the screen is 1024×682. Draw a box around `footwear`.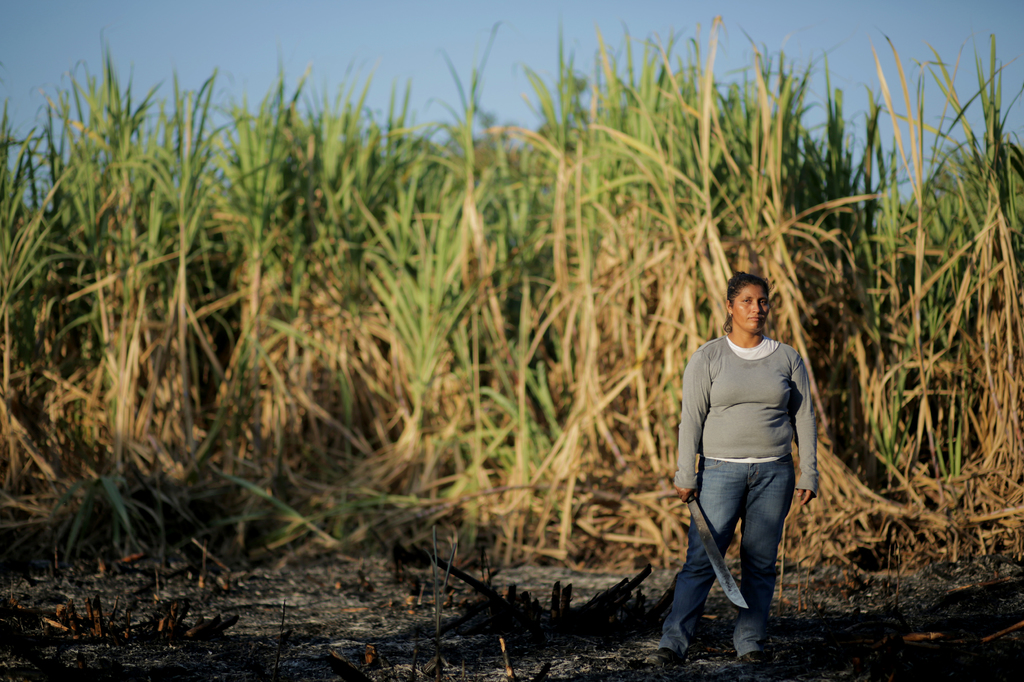
bbox=(737, 649, 769, 675).
